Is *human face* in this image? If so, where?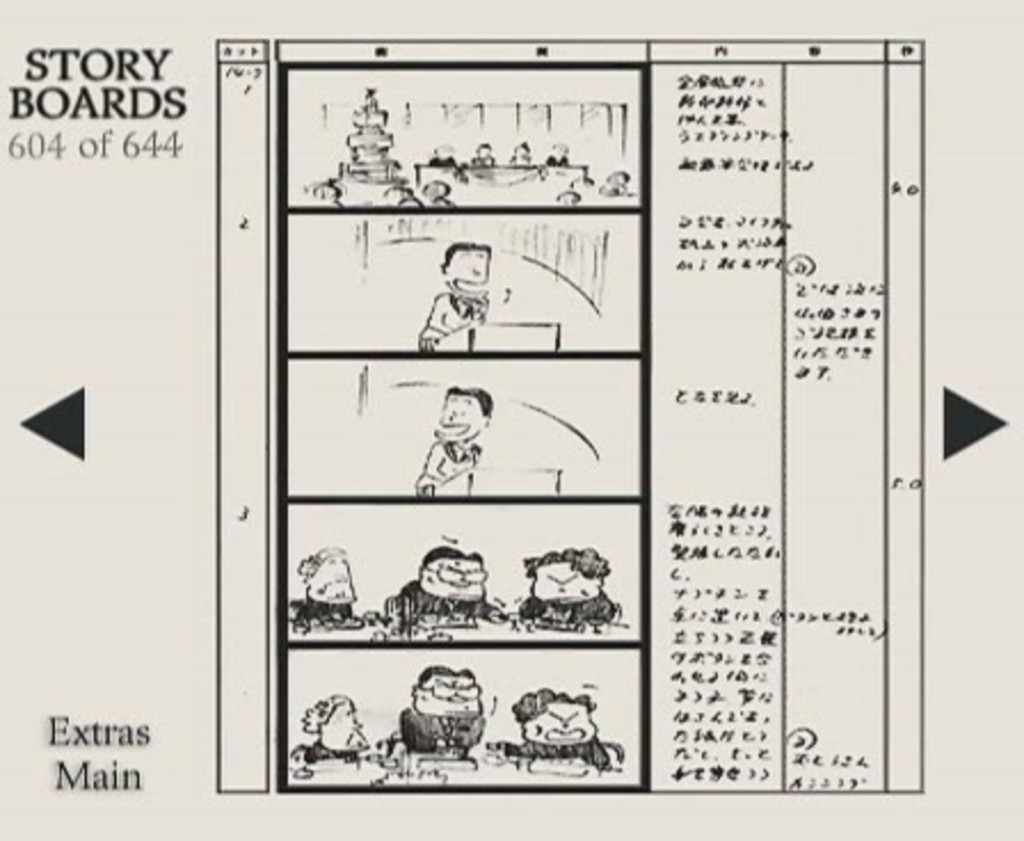
Yes, at bbox(443, 251, 489, 297).
